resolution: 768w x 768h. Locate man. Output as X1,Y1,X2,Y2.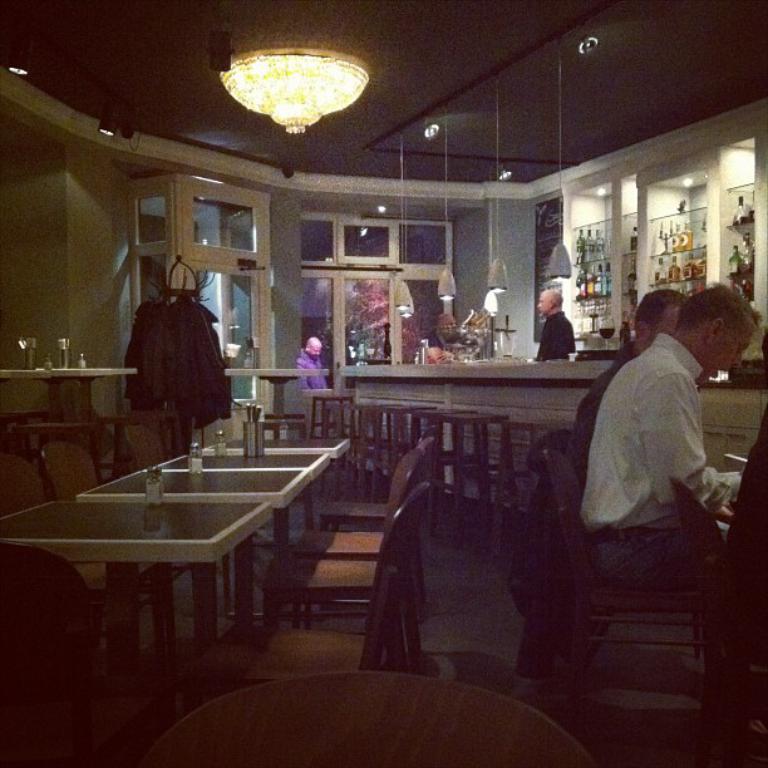
576,277,758,762.
